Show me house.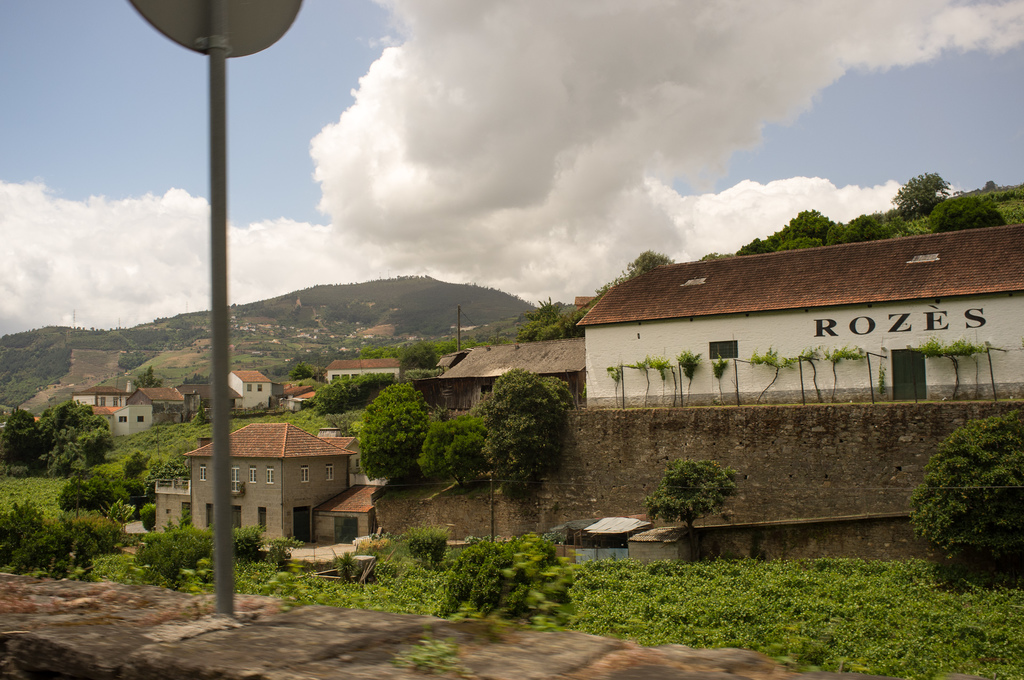
house is here: pyautogui.locateOnScreen(70, 387, 132, 426).
